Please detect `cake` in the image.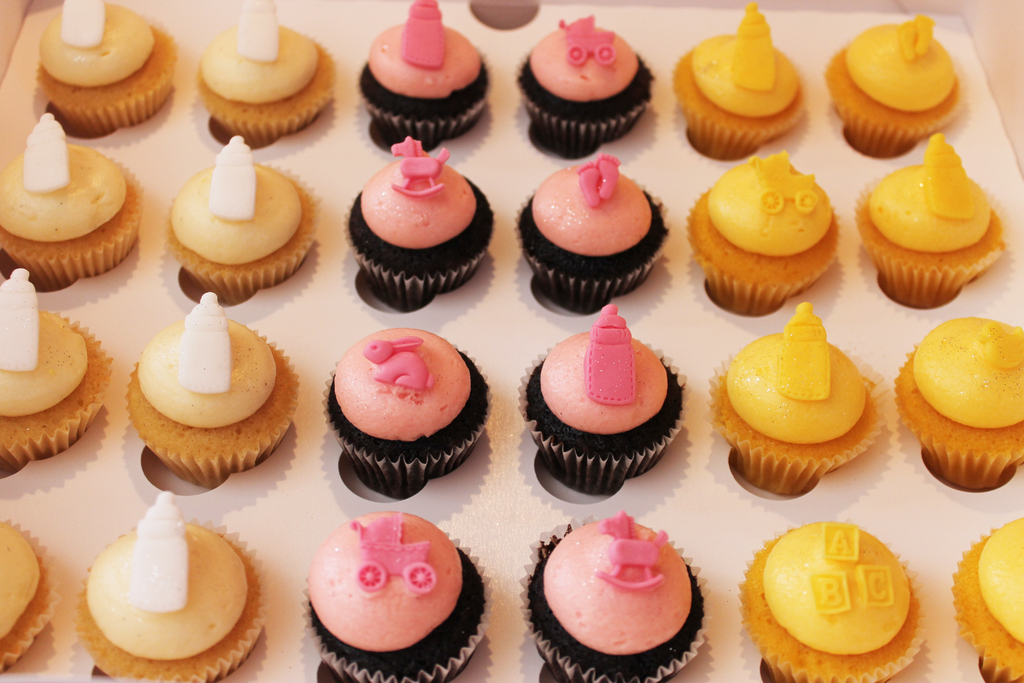
left=740, top=511, right=926, bottom=682.
